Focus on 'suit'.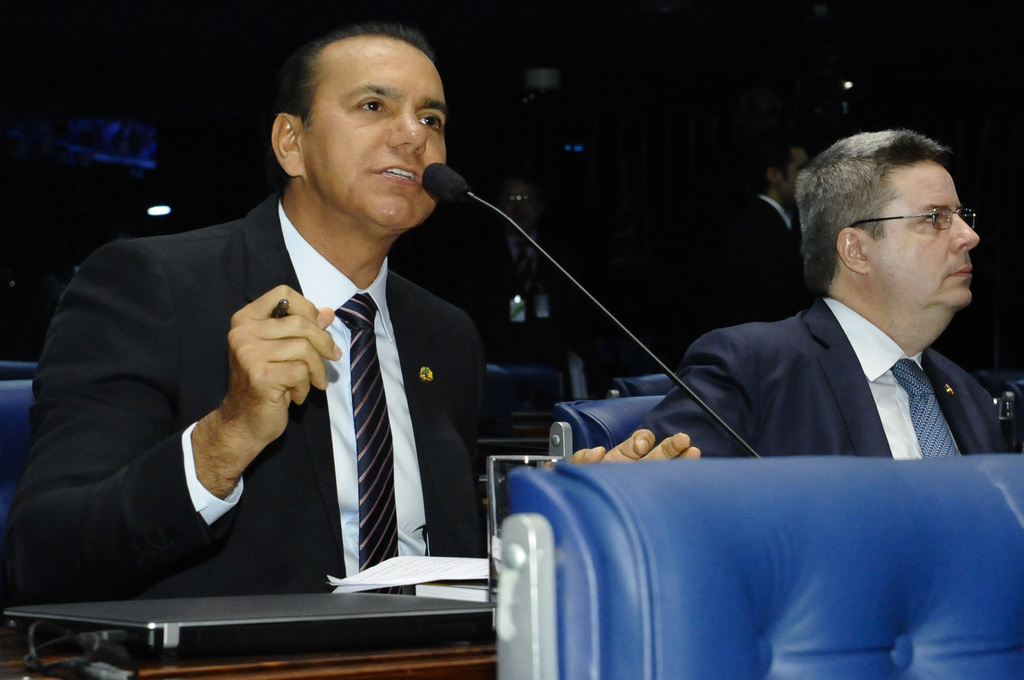
Focused at (x1=76, y1=144, x2=492, y2=632).
